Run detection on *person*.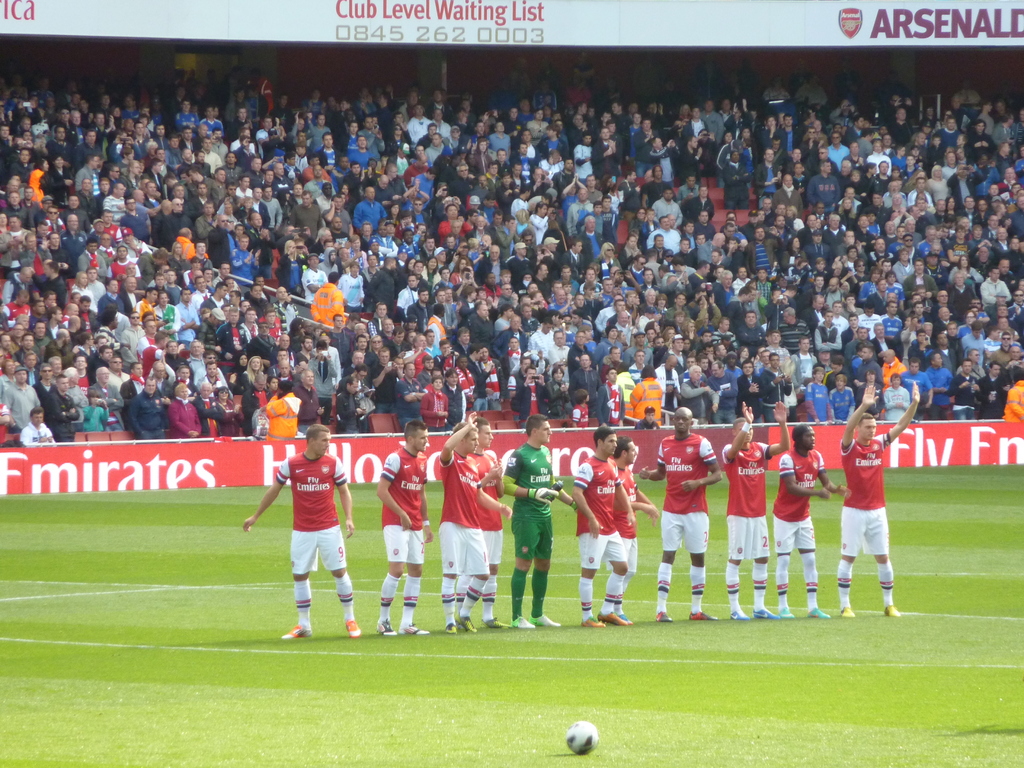
Result: l=88, t=365, r=121, b=429.
